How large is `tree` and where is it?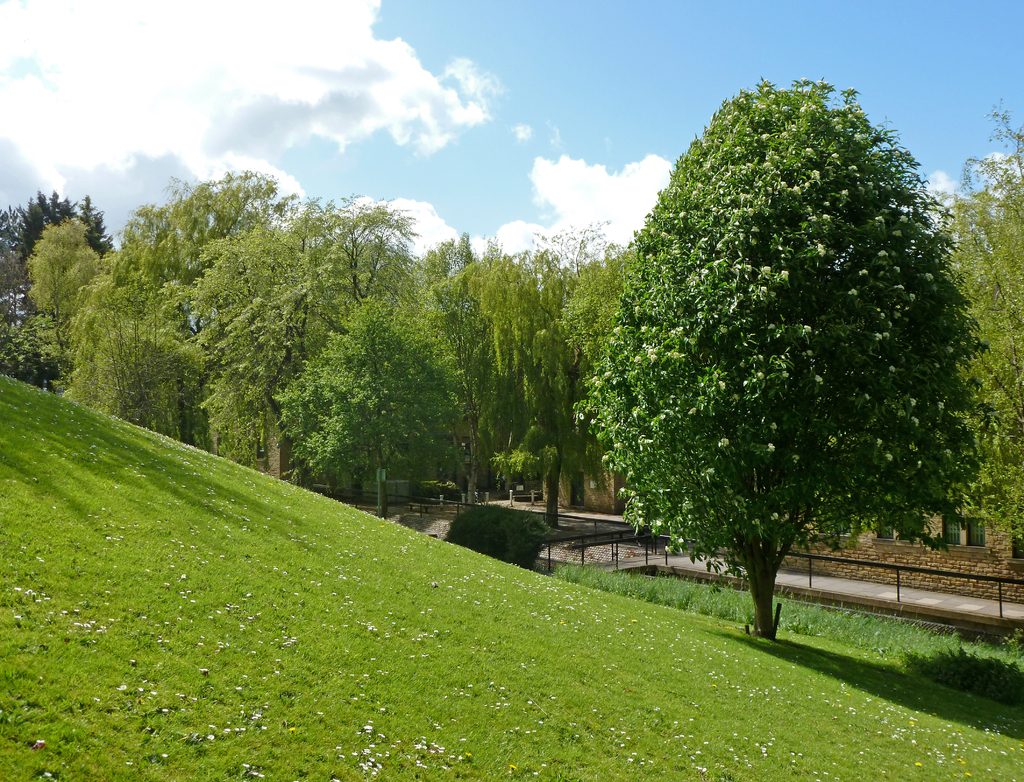
Bounding box: rect(413, 229, 476, 321).
